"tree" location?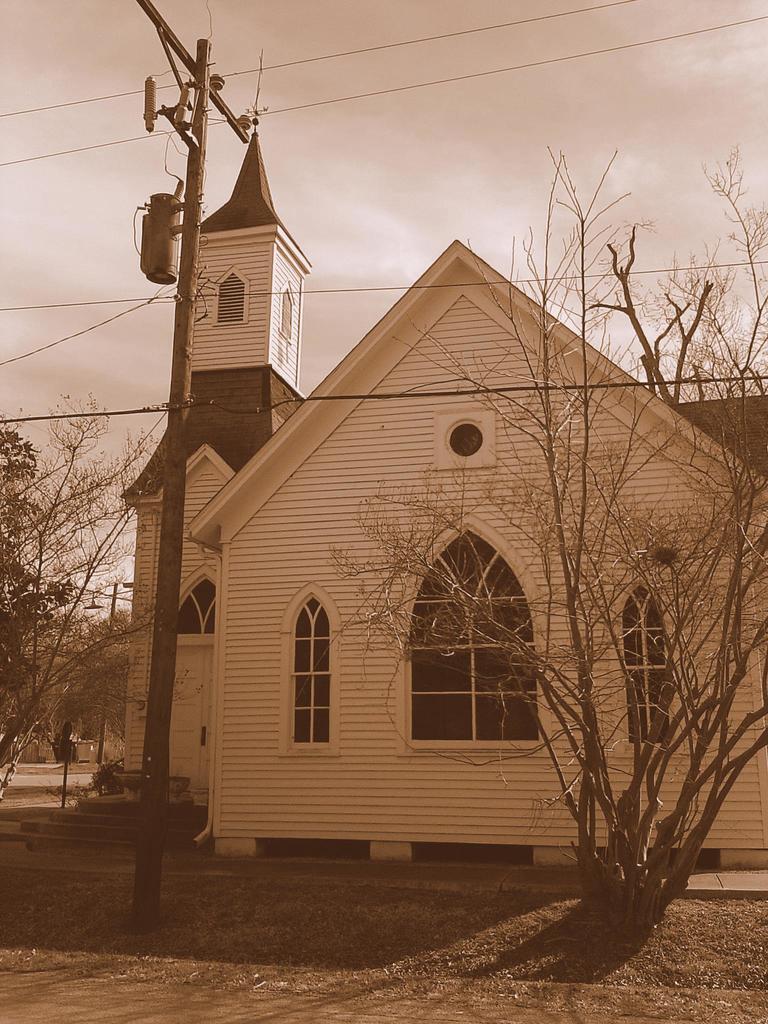
region(291, 141, 767, 929)
